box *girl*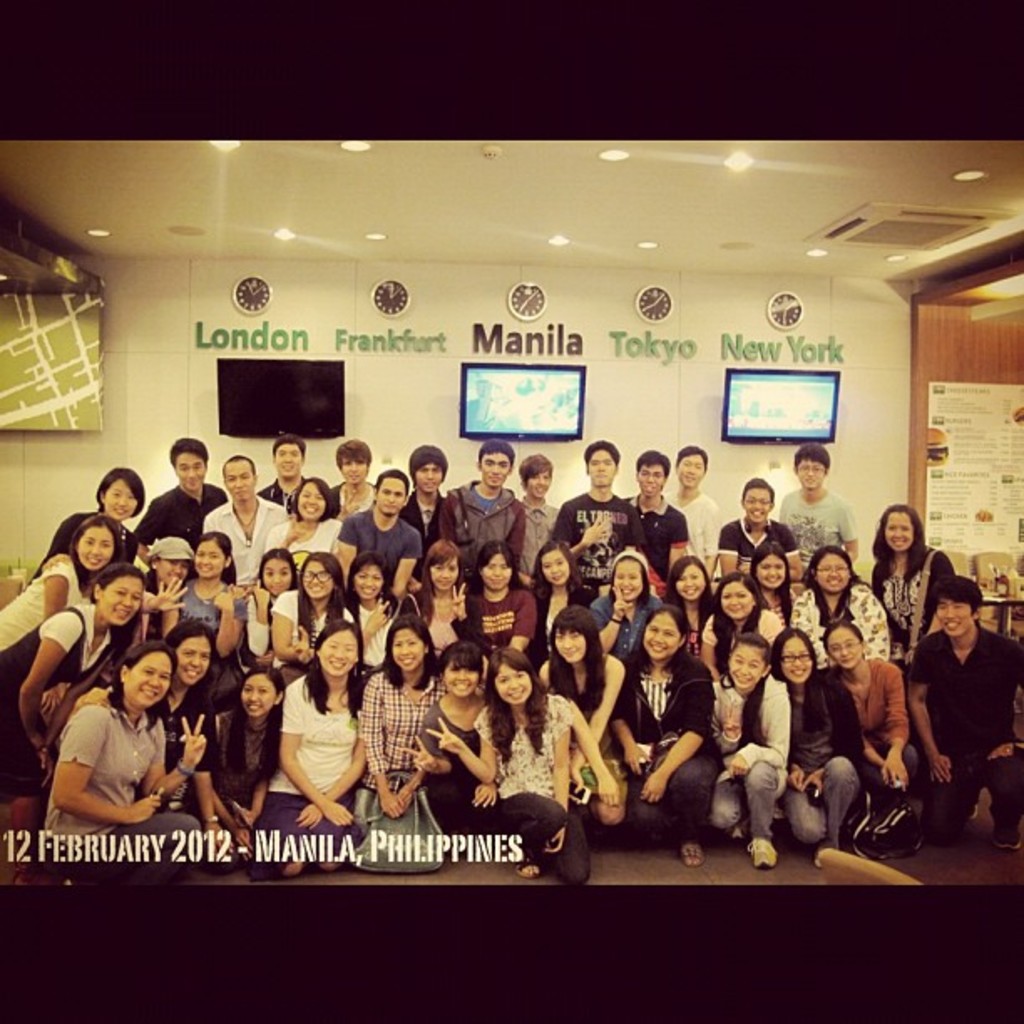
bbox=[755, 539, 798, 637]
